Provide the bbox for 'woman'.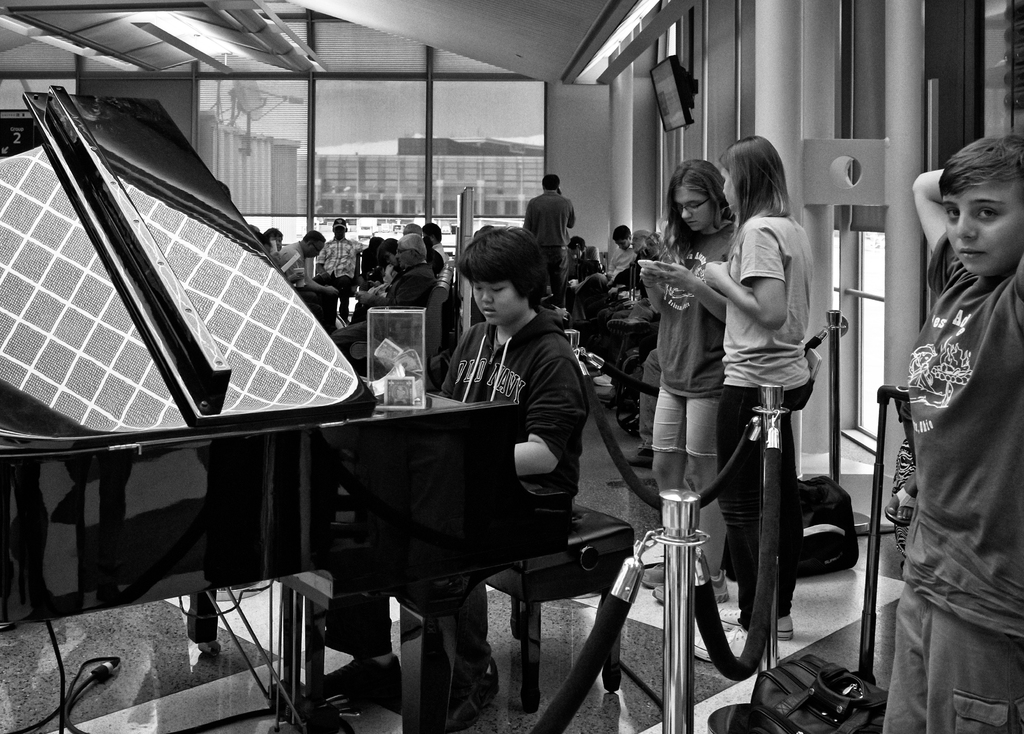
[x1=640, y1=156, x2=751, y2=609].
